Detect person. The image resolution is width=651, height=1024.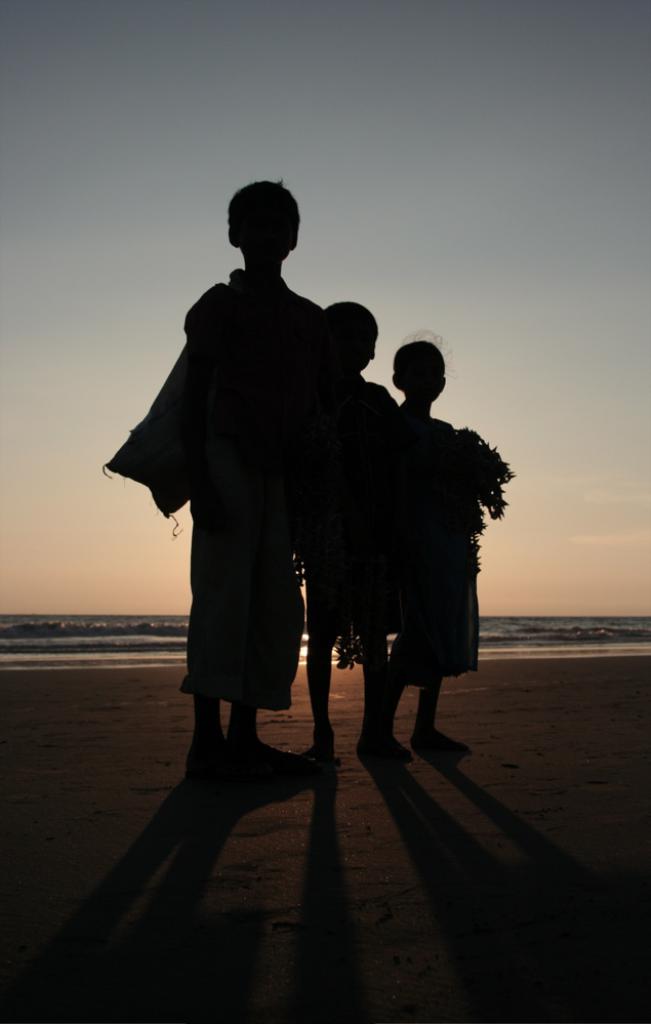
(377,343,541,763).
